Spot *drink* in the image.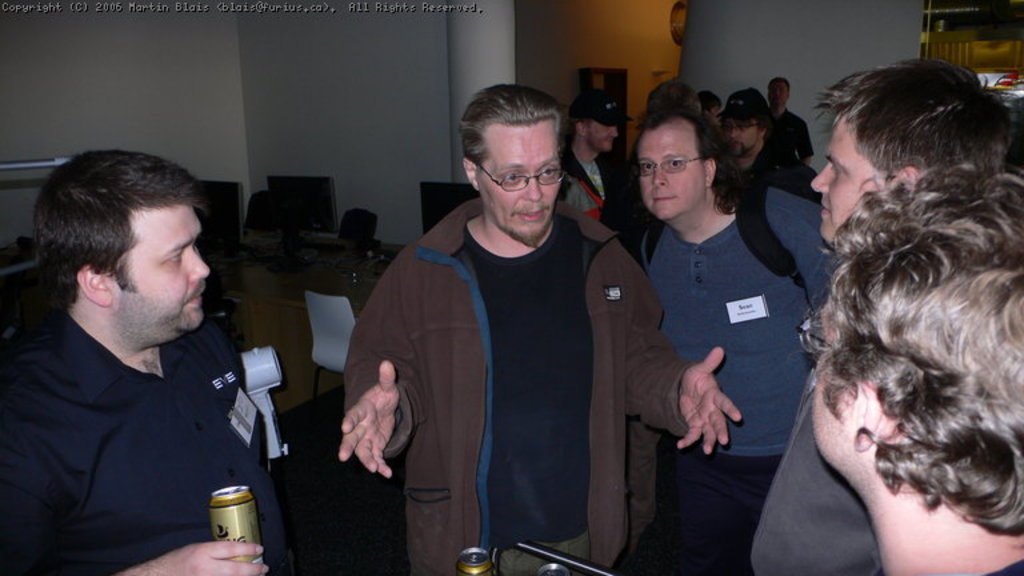
*drink* found at region(180, 473, 253, 551).
